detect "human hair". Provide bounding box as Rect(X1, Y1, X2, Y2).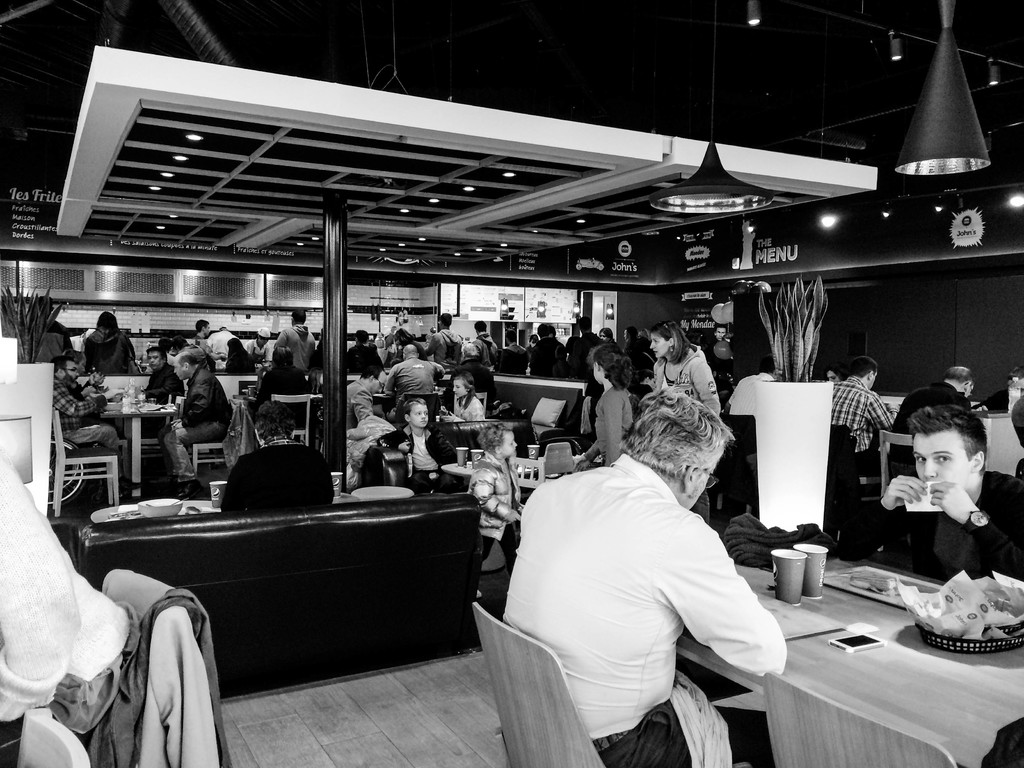
Rect(504, 328, 516, 341).
